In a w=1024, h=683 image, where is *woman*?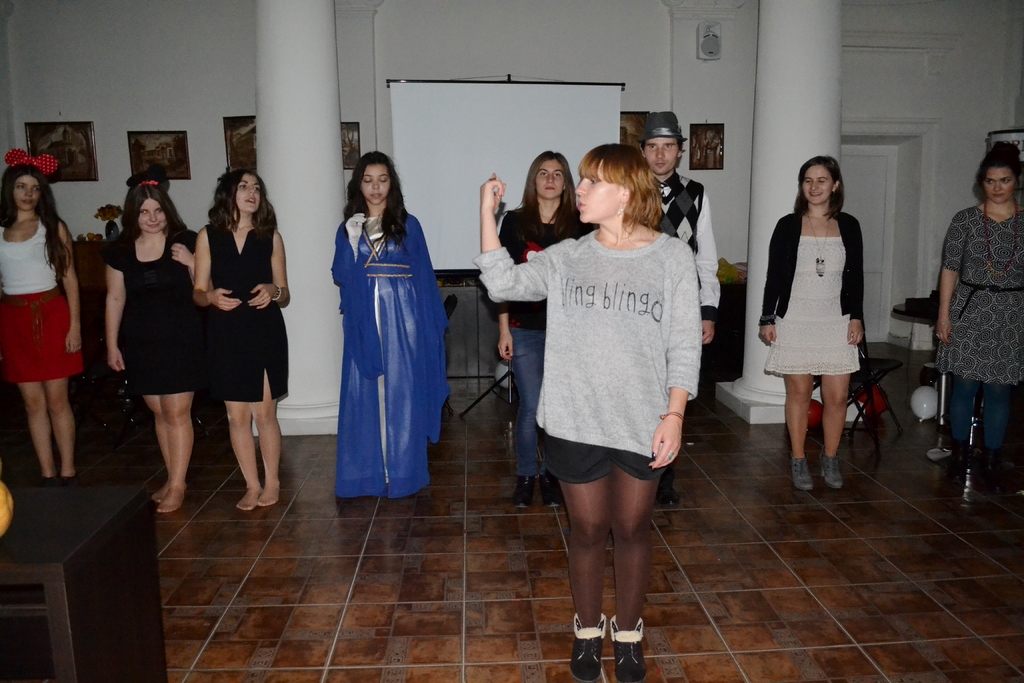
region(493, 149, 598, 512).
